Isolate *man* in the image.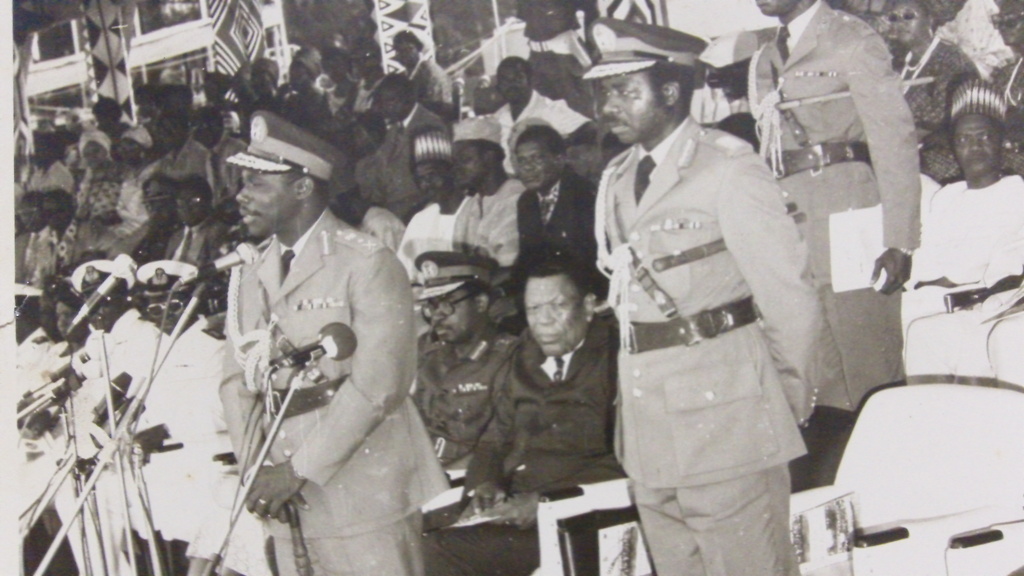
Isolated region: box(418, 259, 627, 575).
